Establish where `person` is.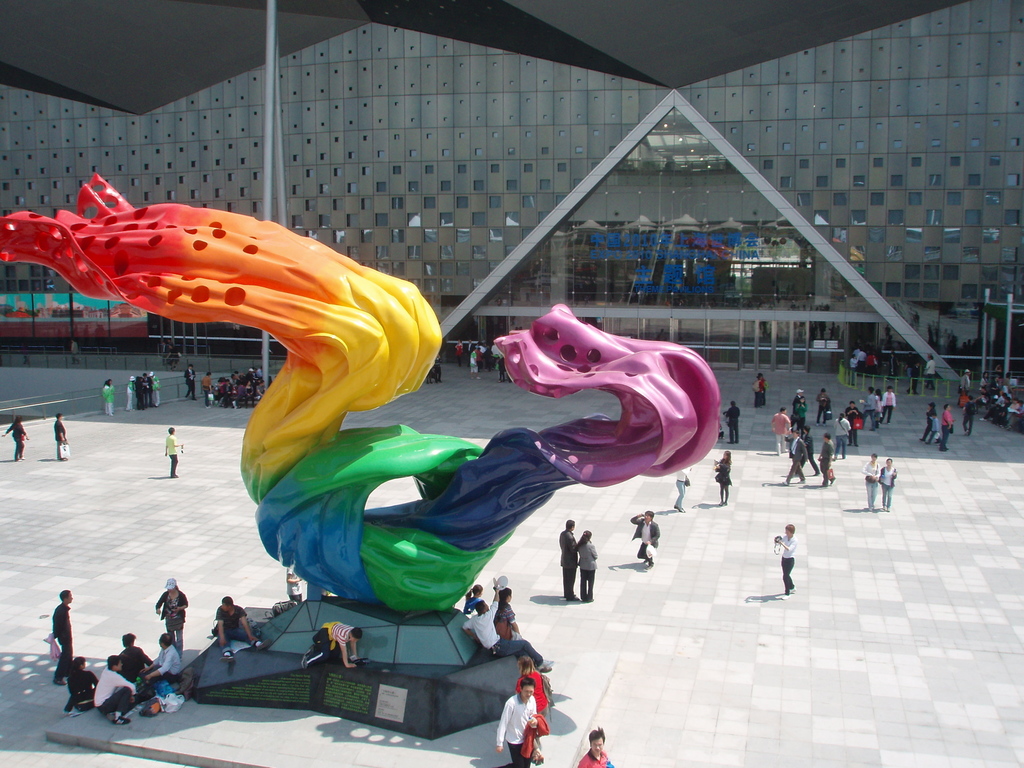
Established at [left=143, top=634, right=180, bottom=680].
